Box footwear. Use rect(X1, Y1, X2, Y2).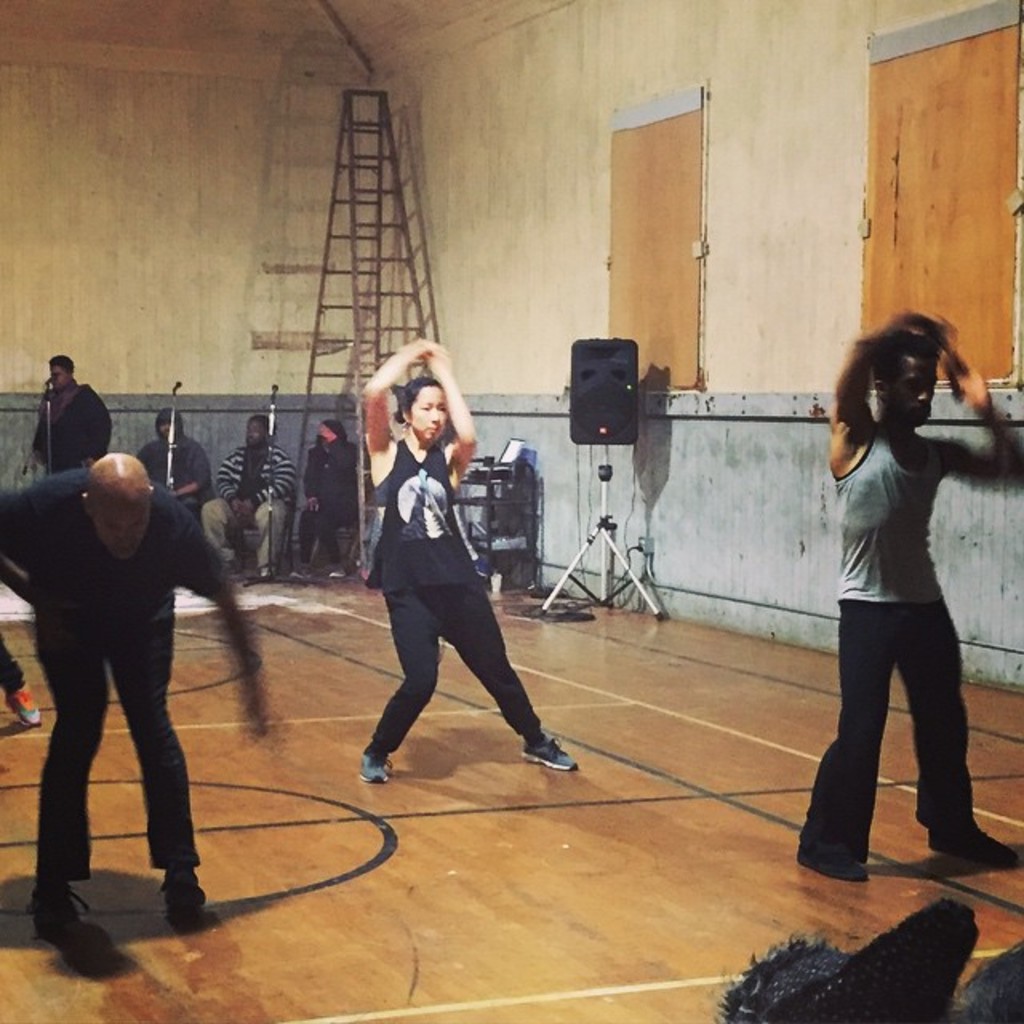
rect(925, 819, 1022, 869).
